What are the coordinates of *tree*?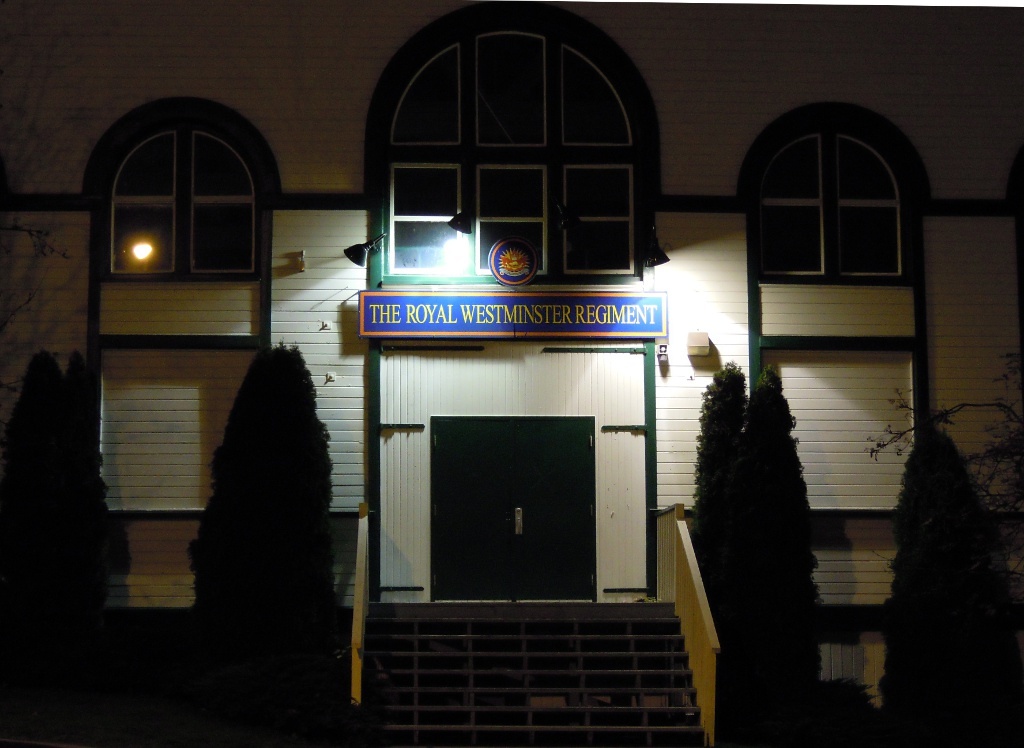
select_region(688, 358, 825, 747).
